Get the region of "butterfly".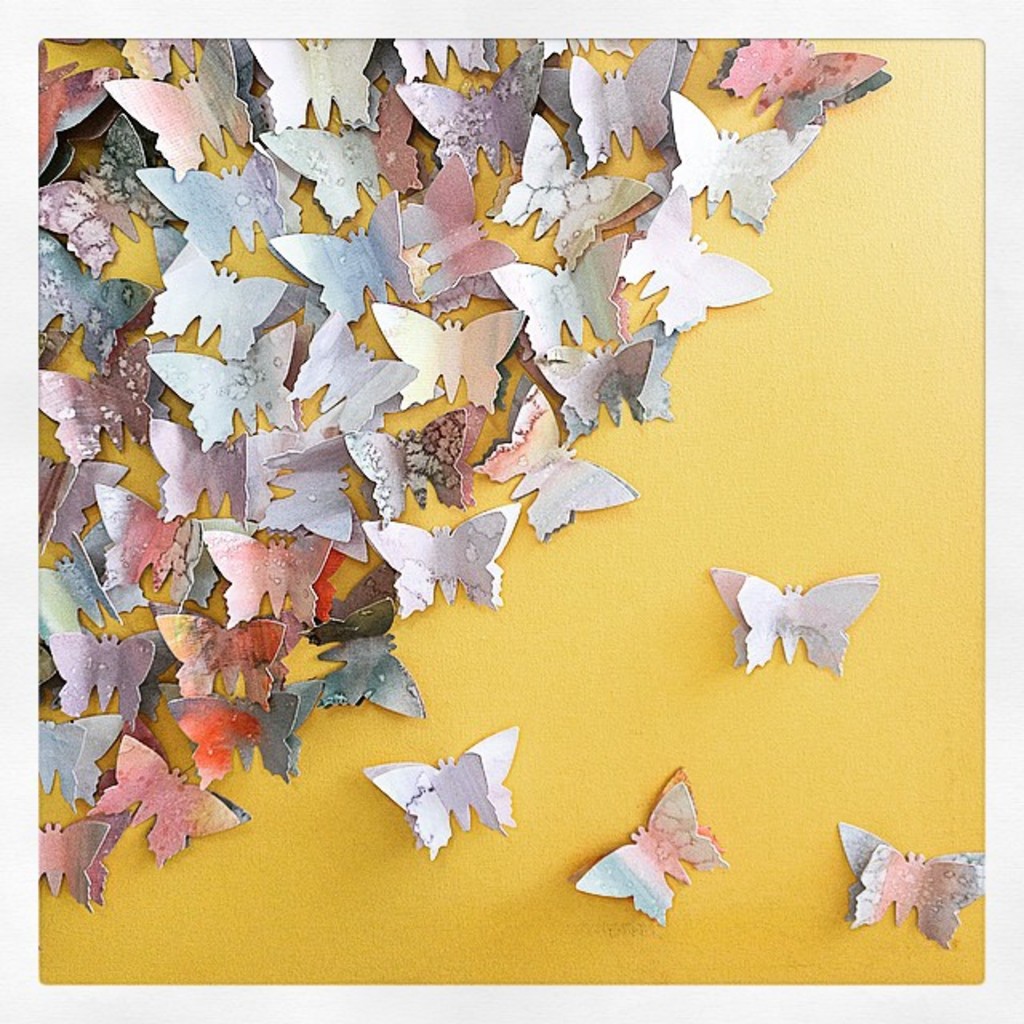
Rect(35, 123, 178, 259).
